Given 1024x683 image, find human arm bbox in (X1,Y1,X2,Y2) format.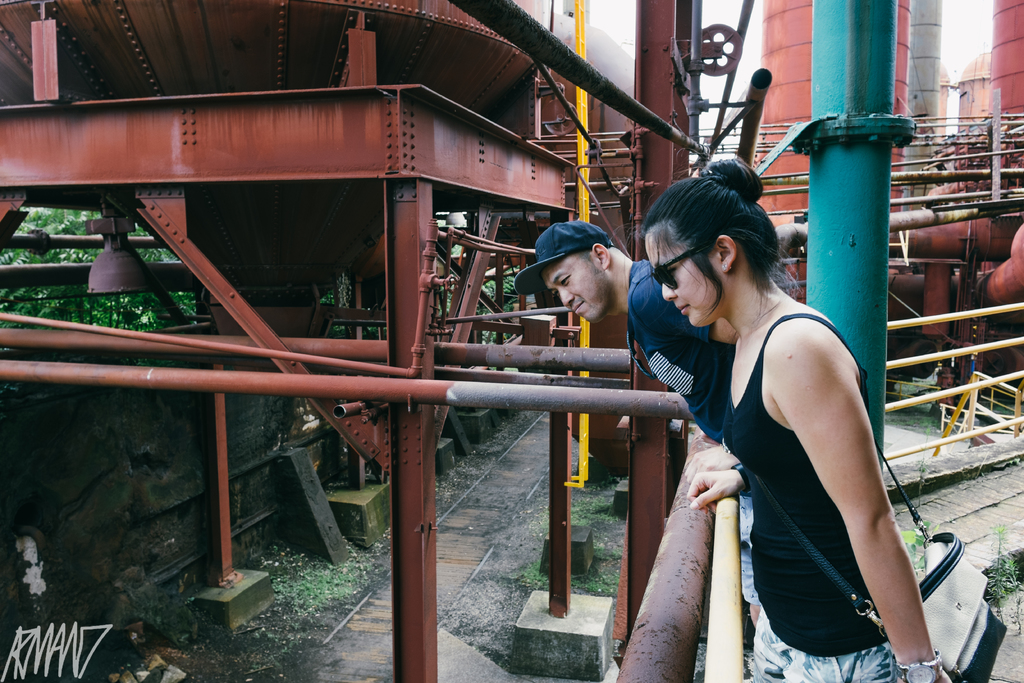
(684,441,740,479).
